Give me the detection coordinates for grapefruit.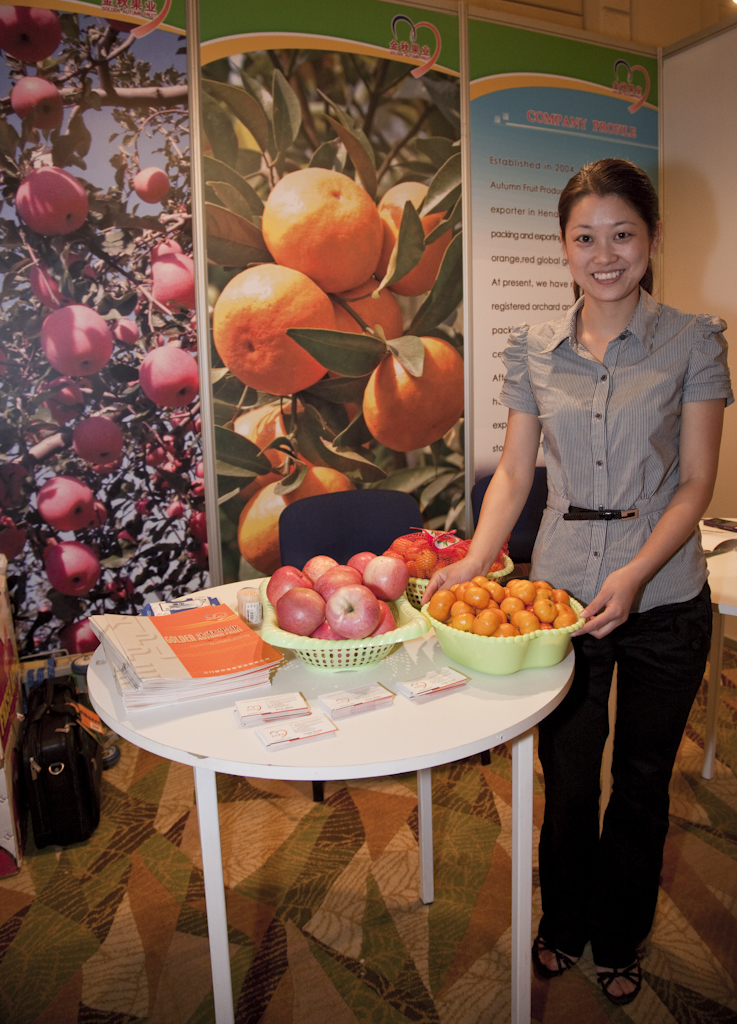
bbox(249, 166, 378, 296).
